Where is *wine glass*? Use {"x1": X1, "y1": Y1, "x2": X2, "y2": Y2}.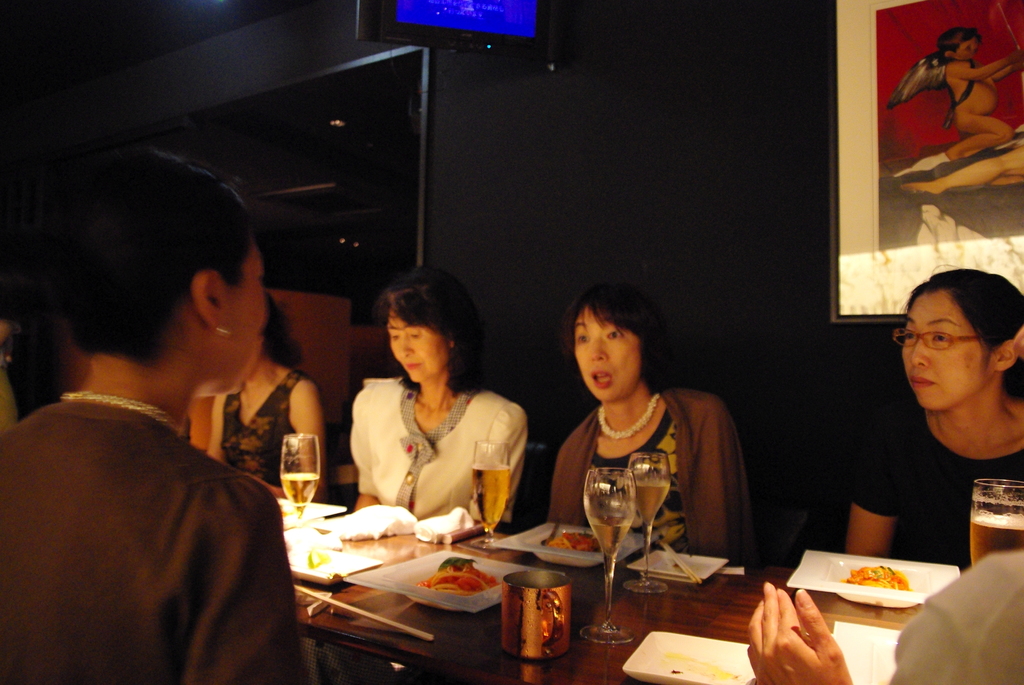
{"x1": 472, "y1": 440, "x2": 509, "y2": 552}.
